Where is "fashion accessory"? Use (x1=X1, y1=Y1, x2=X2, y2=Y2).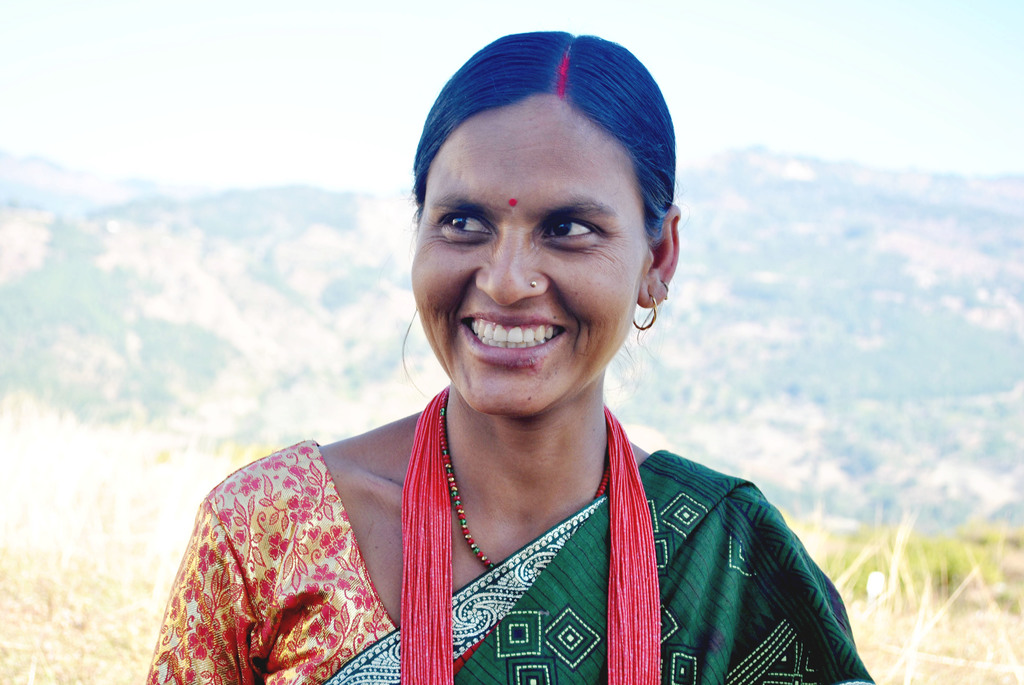
(x1=528, y1=279, x2=538, y2=290).
